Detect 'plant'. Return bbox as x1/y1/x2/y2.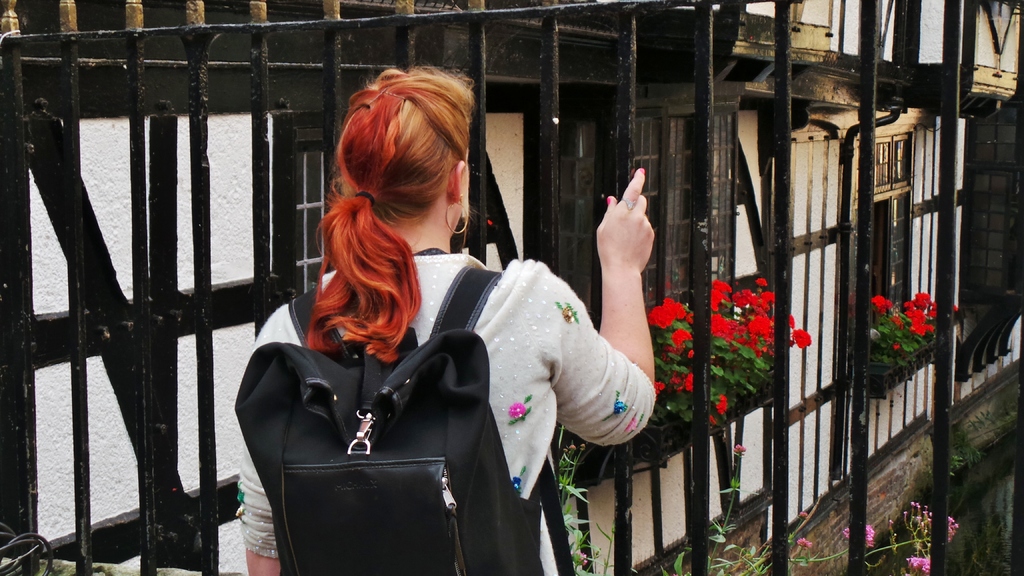
874/278/955/369.
